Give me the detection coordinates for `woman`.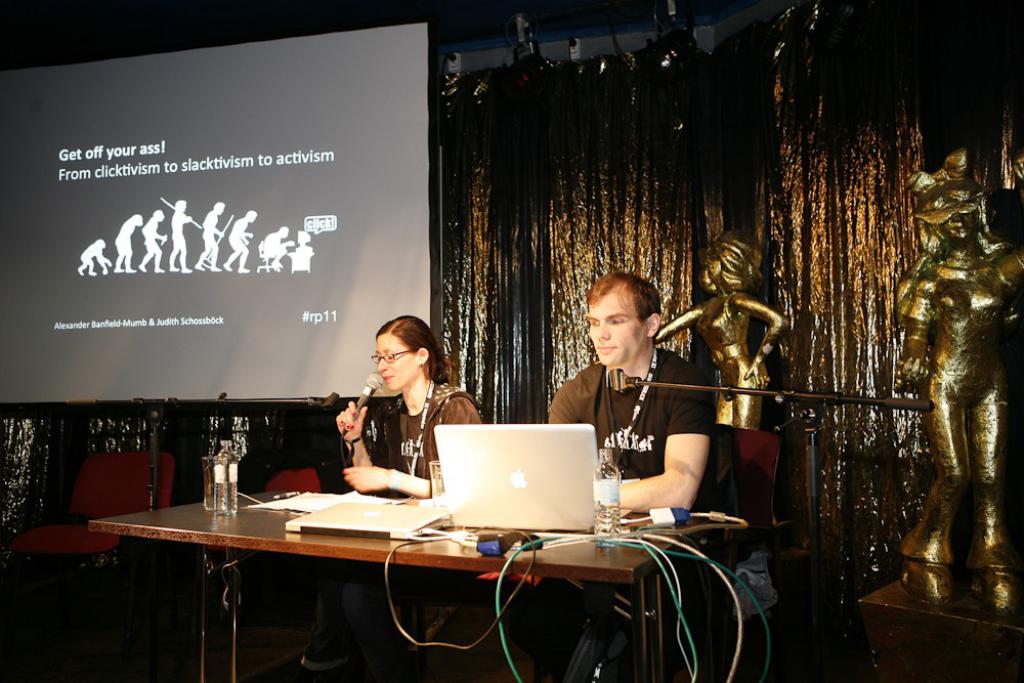
(x1=654, y1=233, x2=786, y2=427).
